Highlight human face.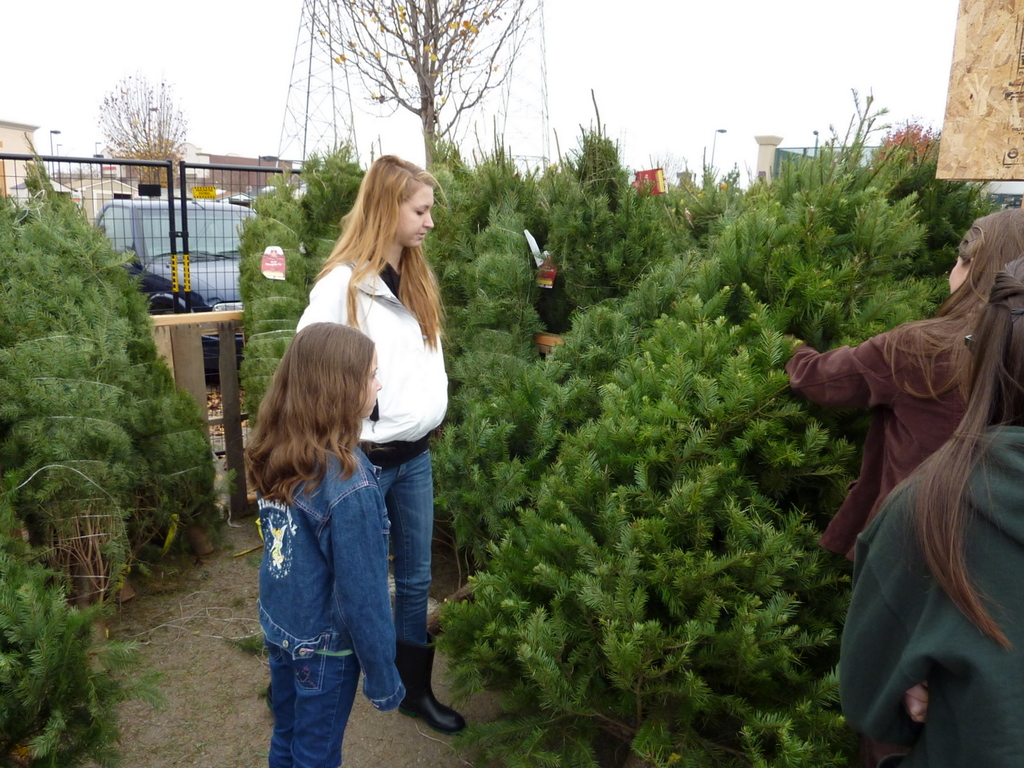
Highlighted region: {"x1": 397, "y1": 183, "x2": 435, "y2": 247}.
